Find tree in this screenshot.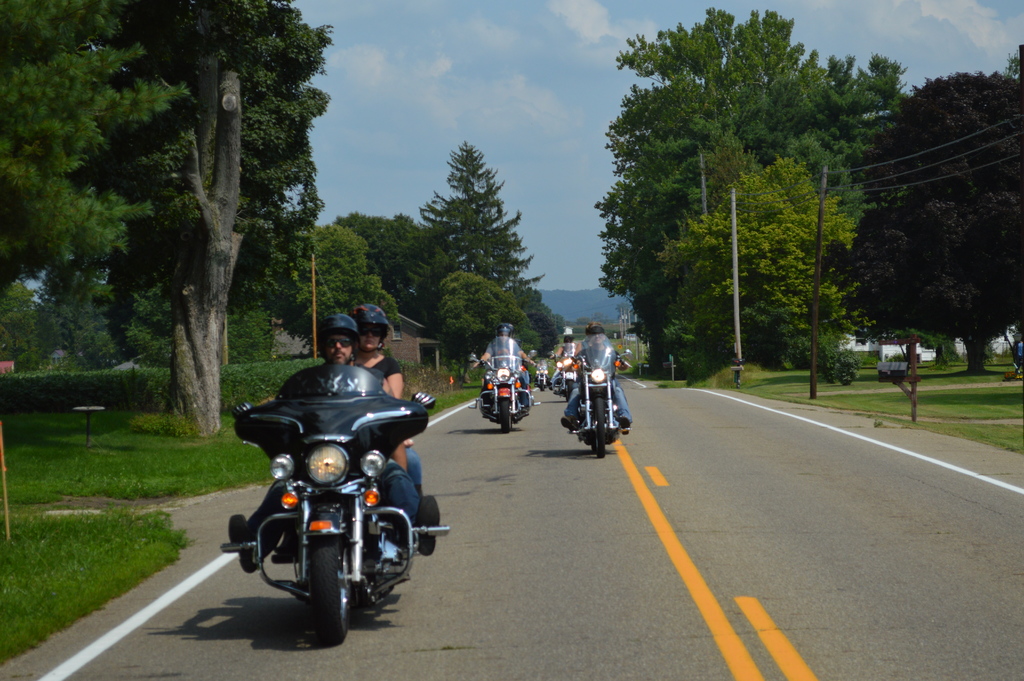
The bounding box for tree is detection(58, 281, 120, 365).
